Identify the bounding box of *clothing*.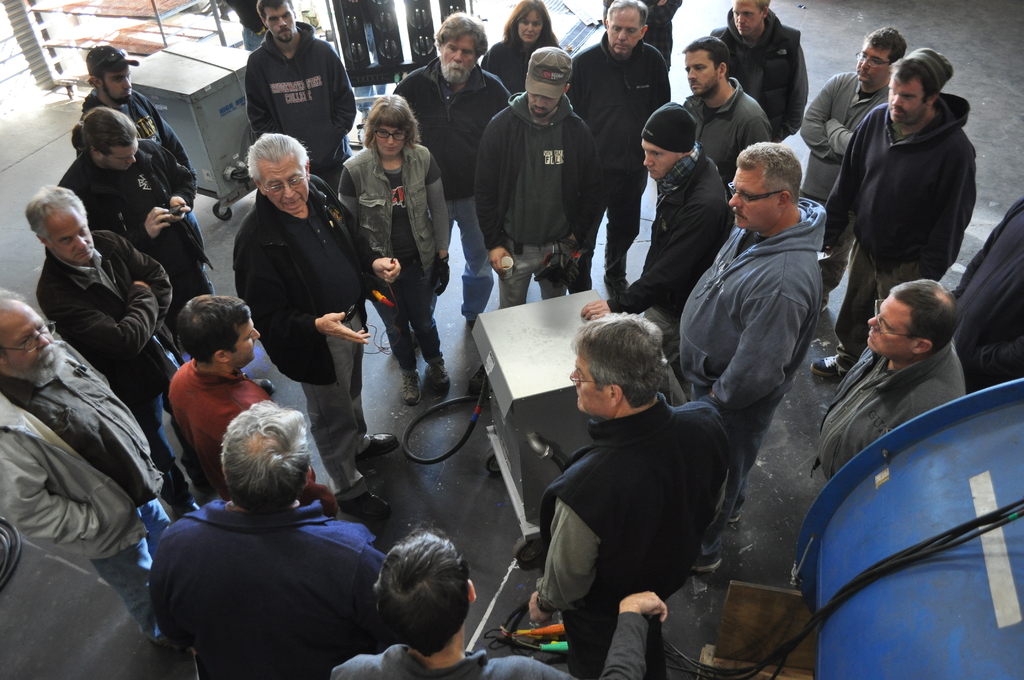
x1=812, y1=335, x2=961, y2=471.
